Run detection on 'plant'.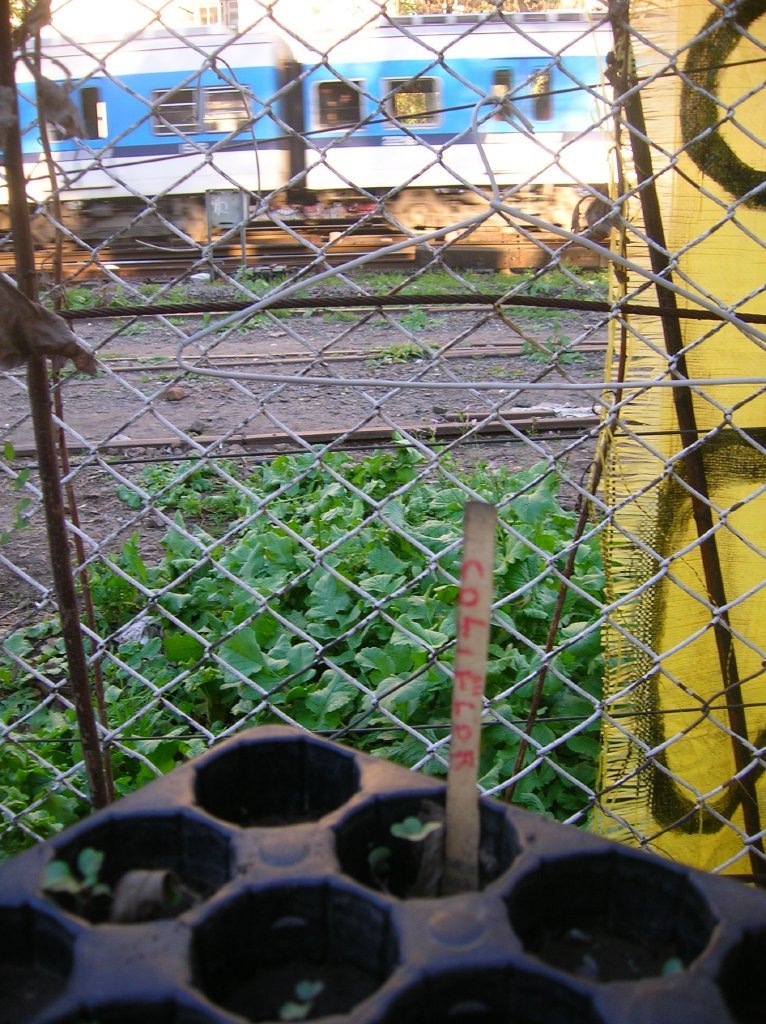
Result: (136,350,170,366).
